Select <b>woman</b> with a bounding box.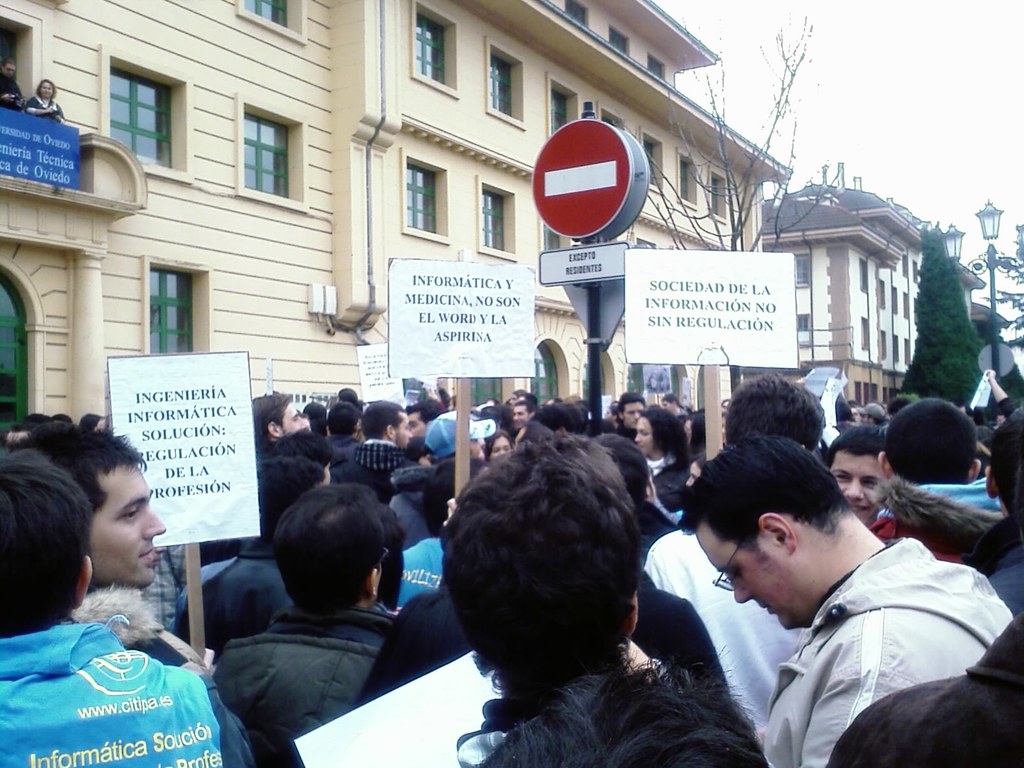
region(483, 431, 514, 464).
